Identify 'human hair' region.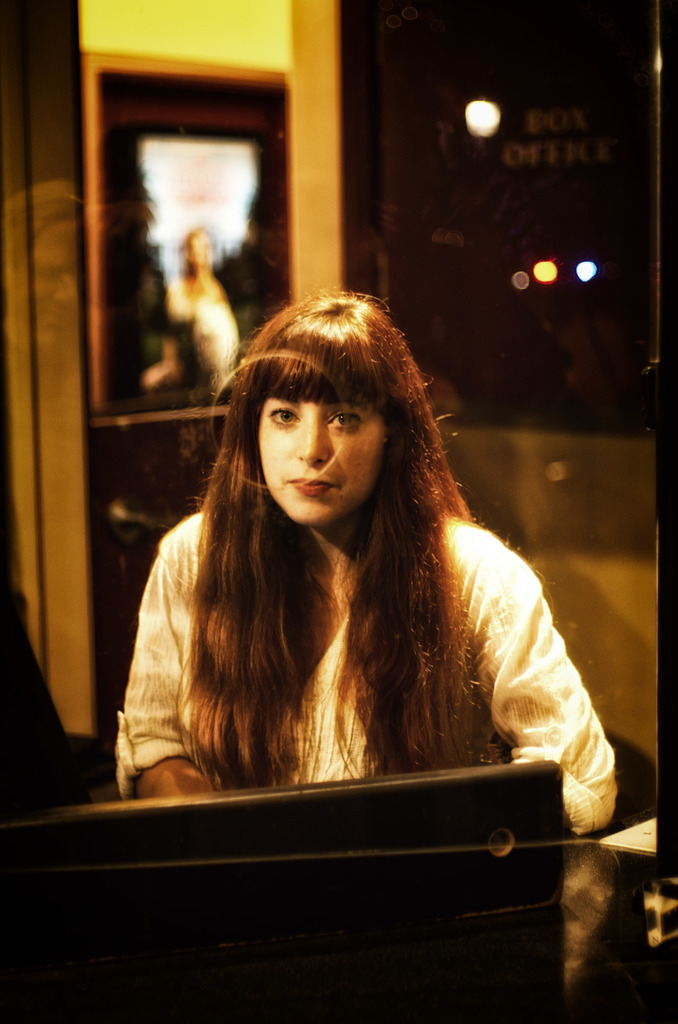
Region: Rect(162, 326, 592, 766).
